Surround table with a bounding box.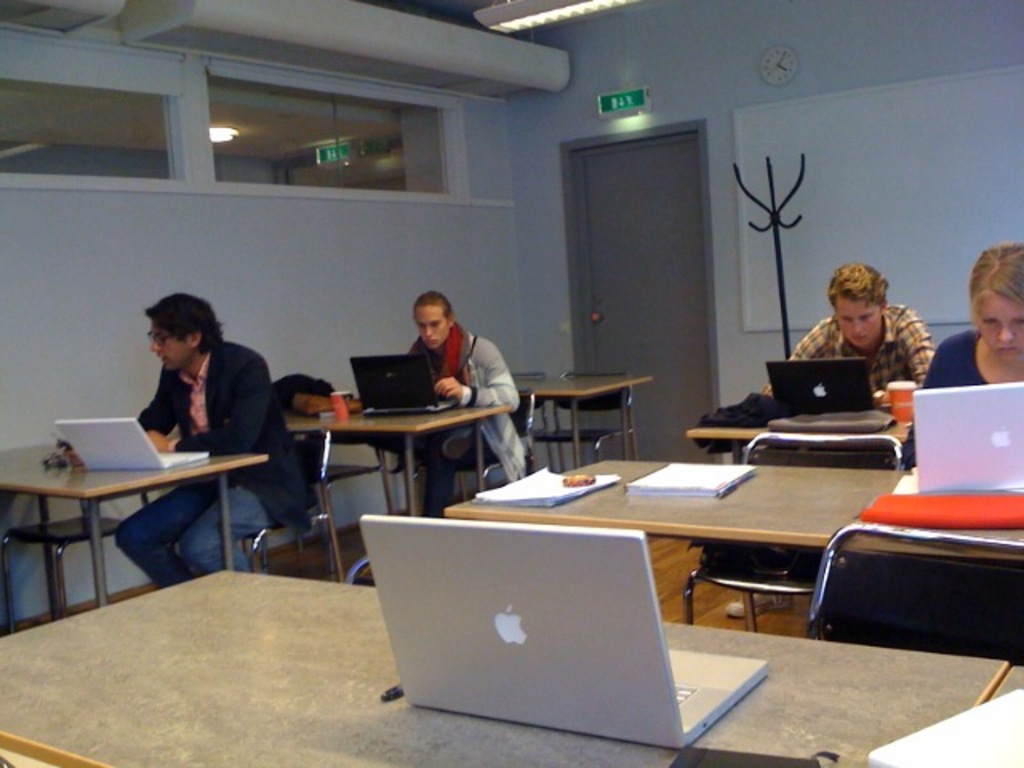
0,442,269,635.
